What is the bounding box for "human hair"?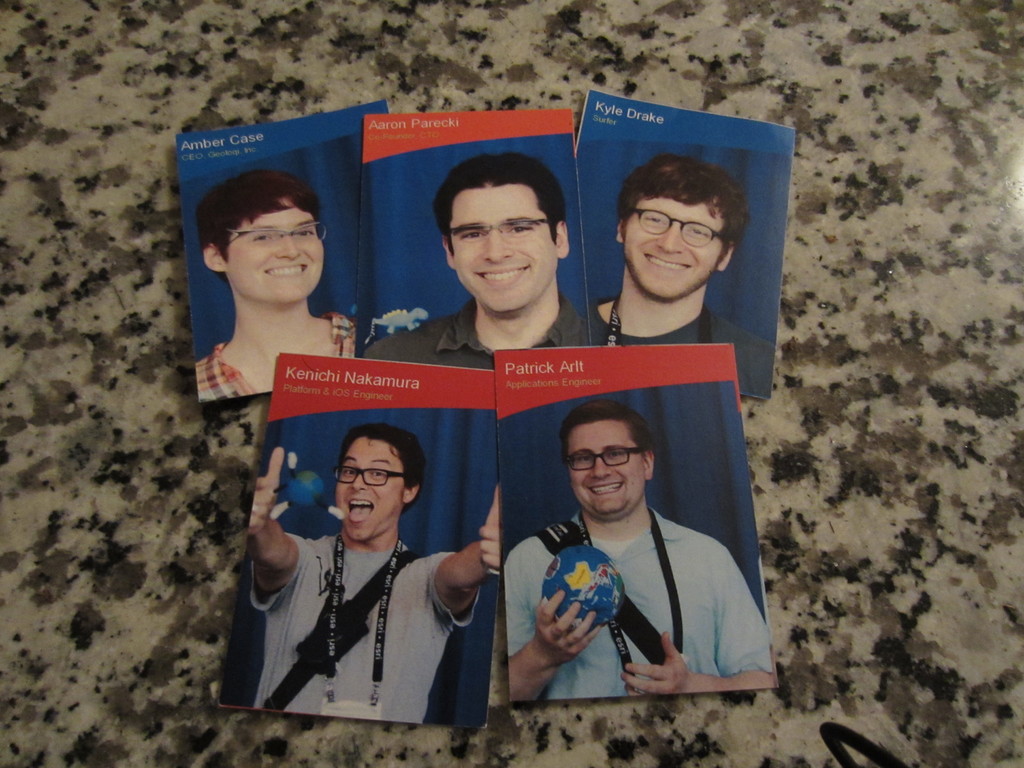
431:149:567:258.
